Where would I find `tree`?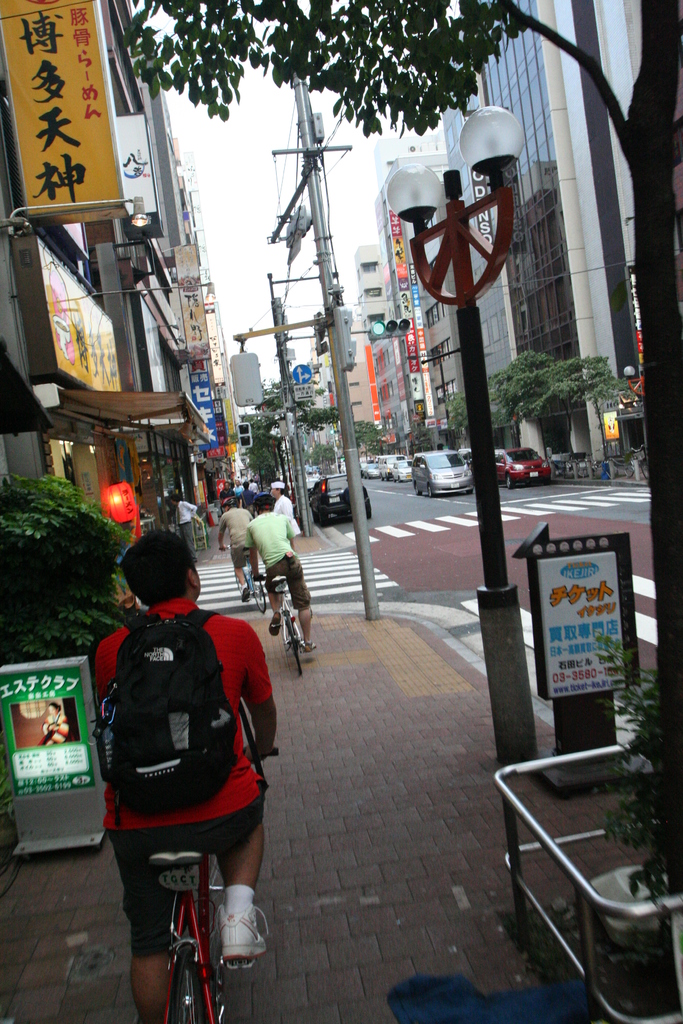
At box=[126, 0, 682, 886].
